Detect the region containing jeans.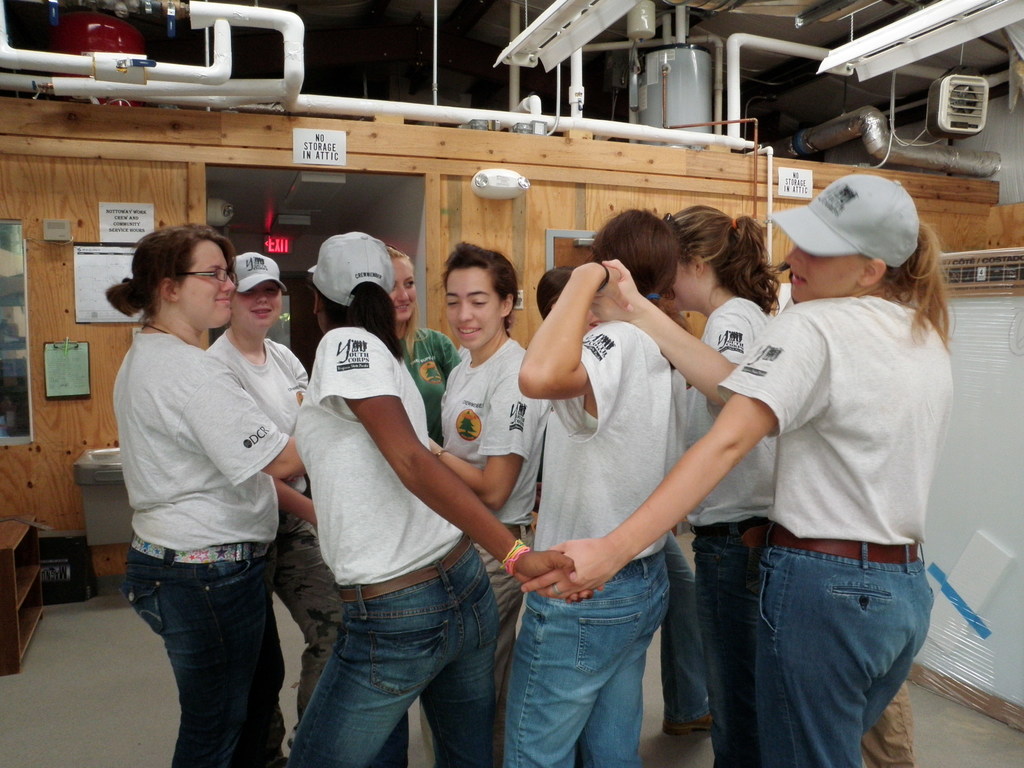
{"left": 282, "top": 534, "right": 495, "bottom": 767}.
